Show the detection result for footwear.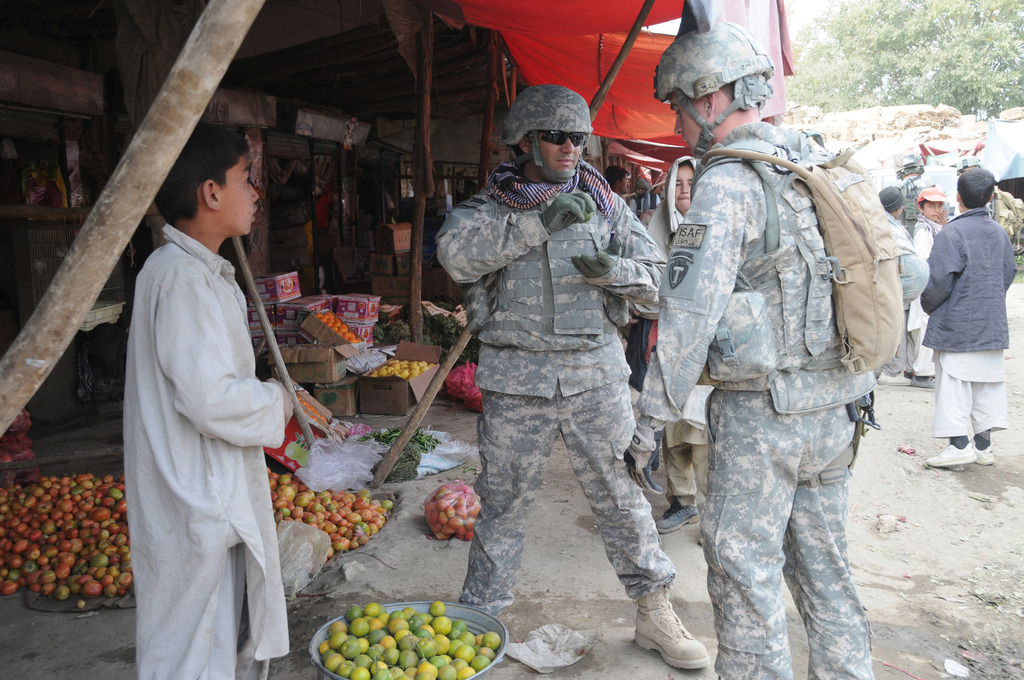
crop(657, 498, 700, 537).
